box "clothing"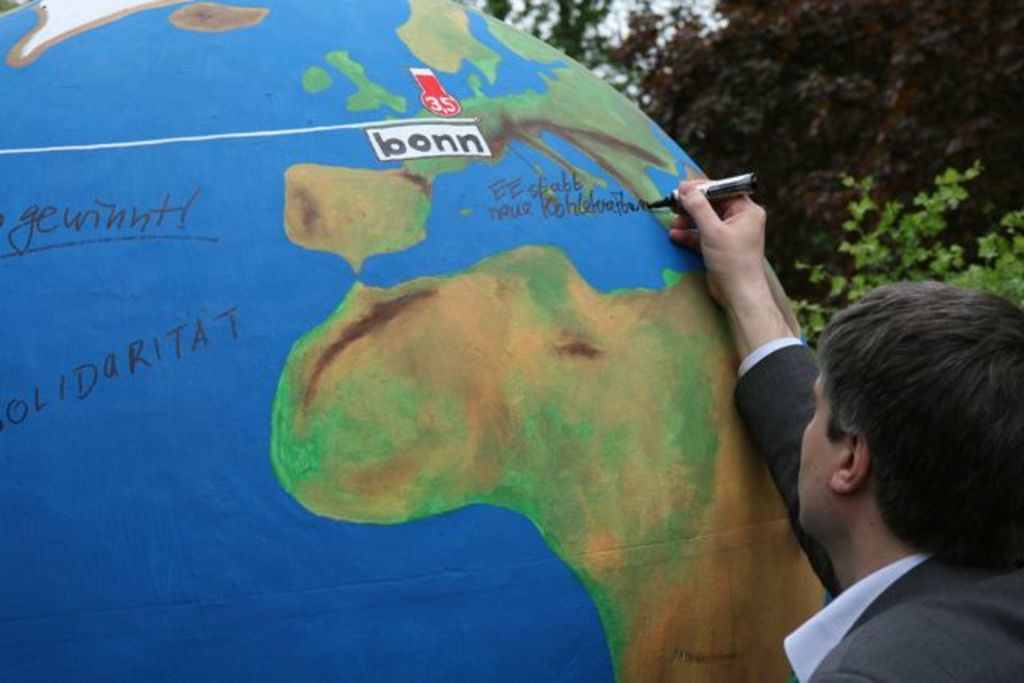
bbox=(752, 358, 1022, 682)
